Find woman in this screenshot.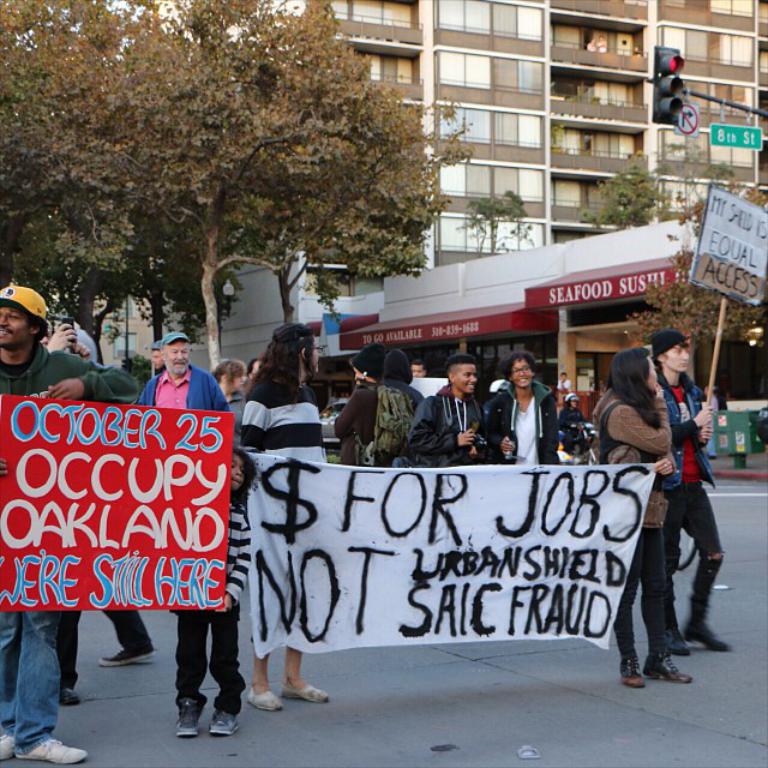
The bounding box for woman is [left=596, top=329, right=716, bottom=679].
